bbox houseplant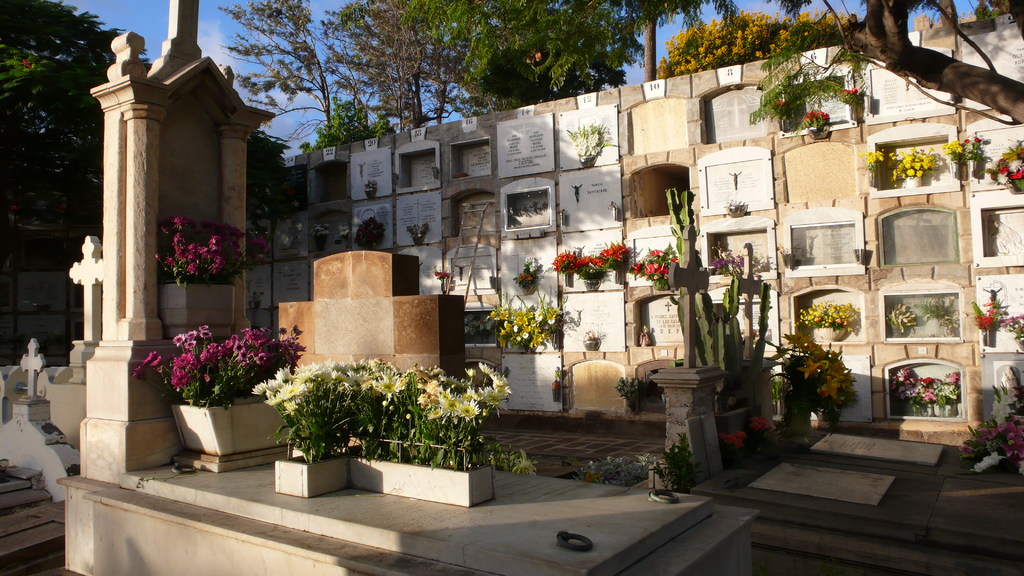
bbox=(954, 361, 1023, 475)
